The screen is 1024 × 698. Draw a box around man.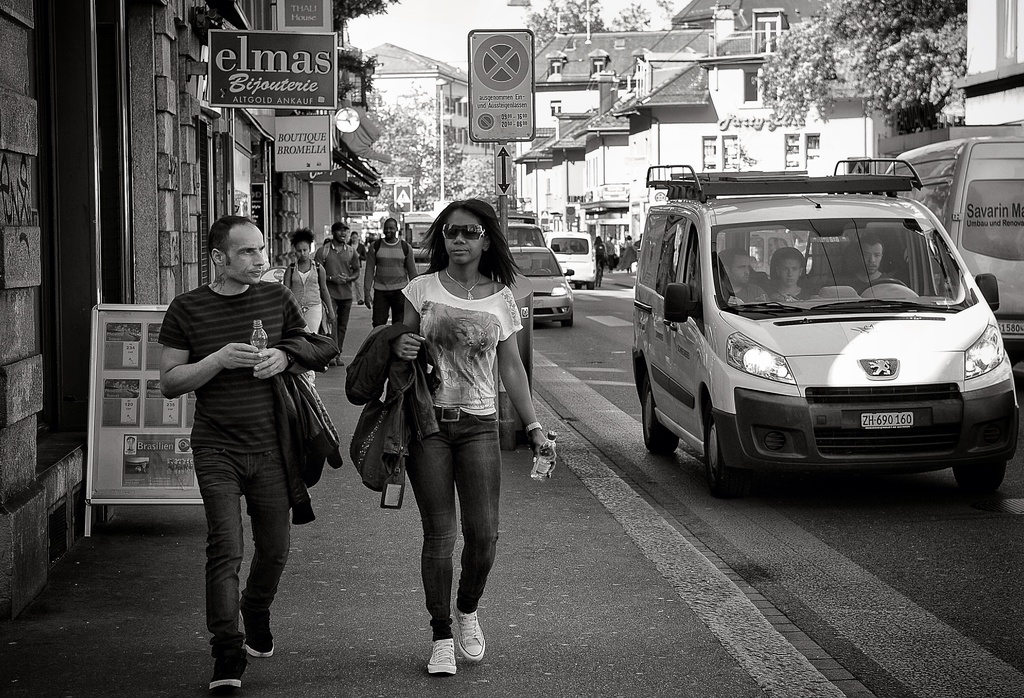
[316,225,358,362].
